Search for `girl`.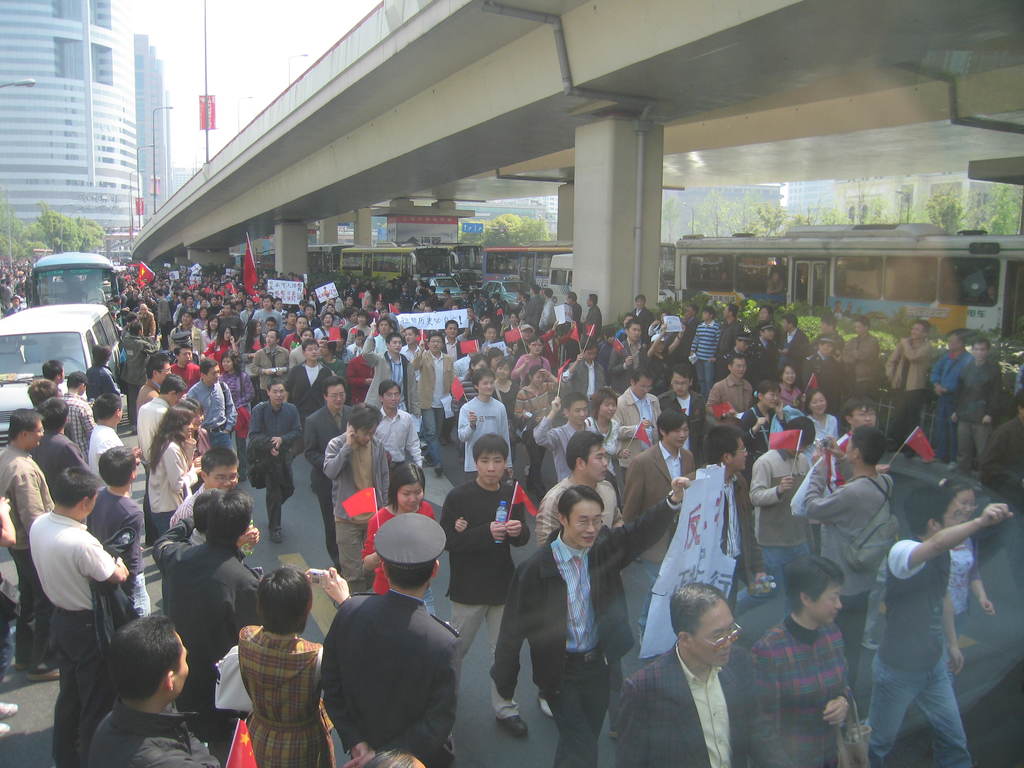
Found at 150/404/196/536.
